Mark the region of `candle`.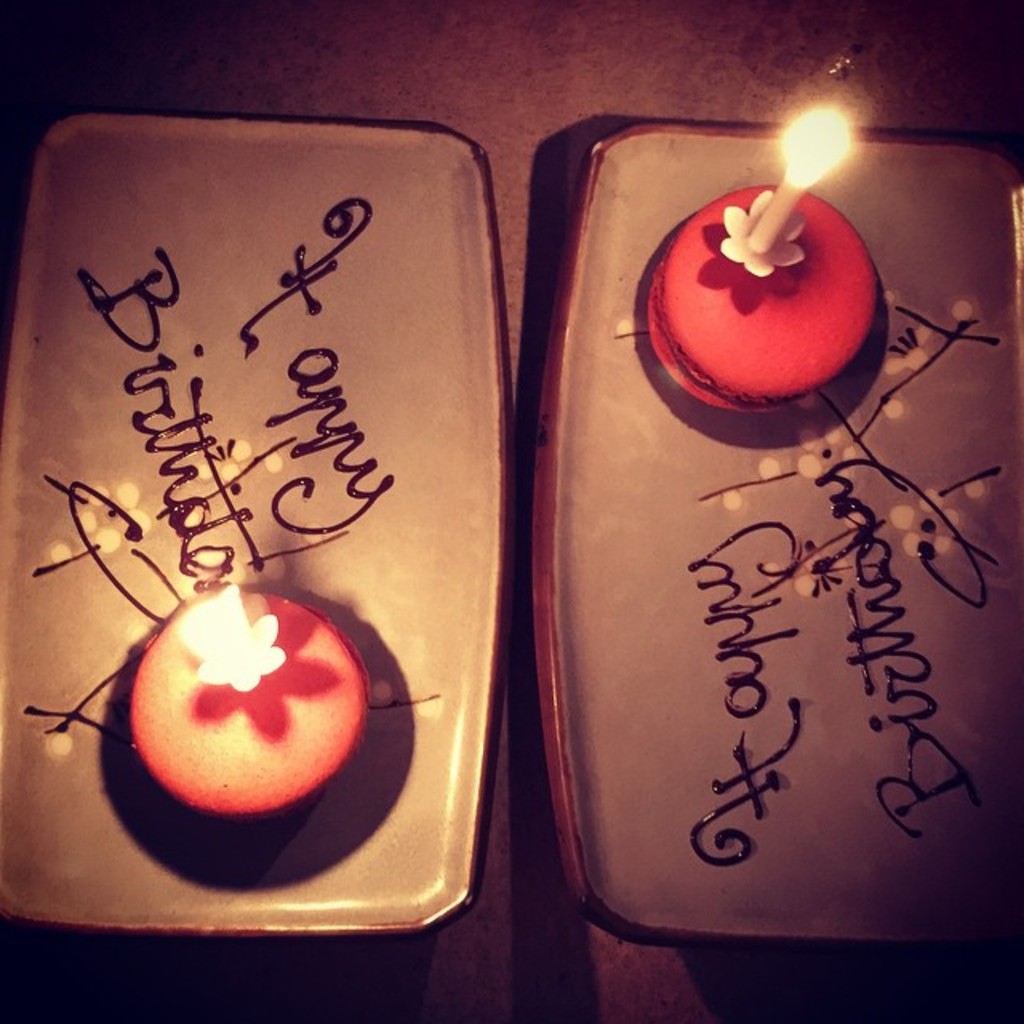
Region: (x1=746, y1=104, x2=851, y2=250).
